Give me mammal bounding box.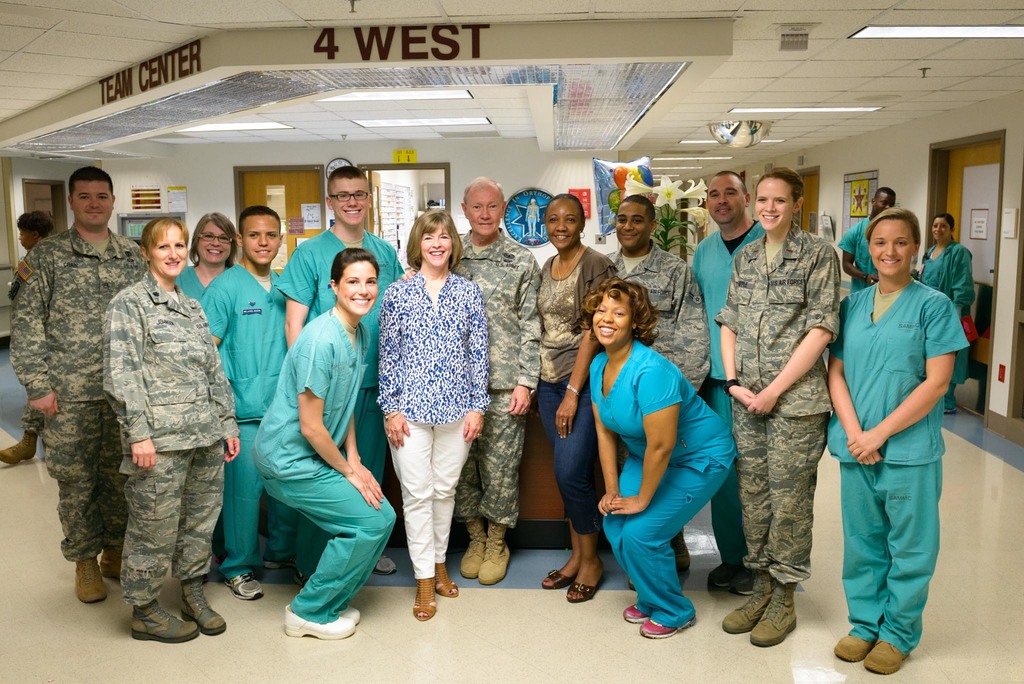
[x1=176, y1=212, x2=242, y2=308].
